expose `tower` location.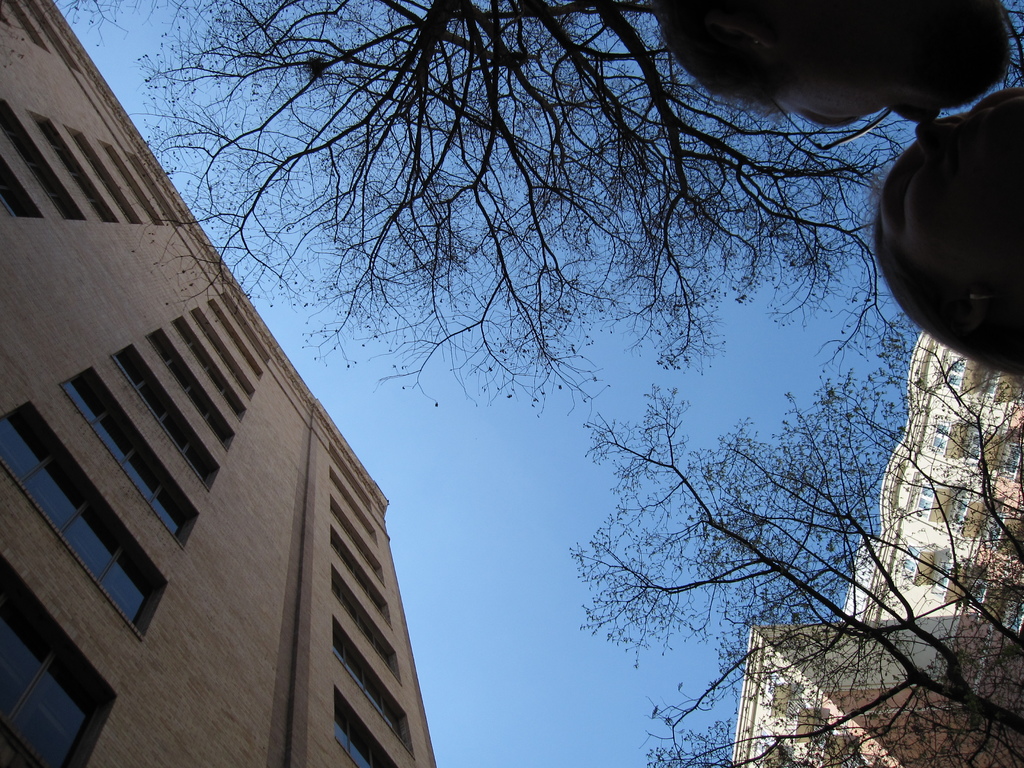
Exposed at 0, 0, 440, 767.
